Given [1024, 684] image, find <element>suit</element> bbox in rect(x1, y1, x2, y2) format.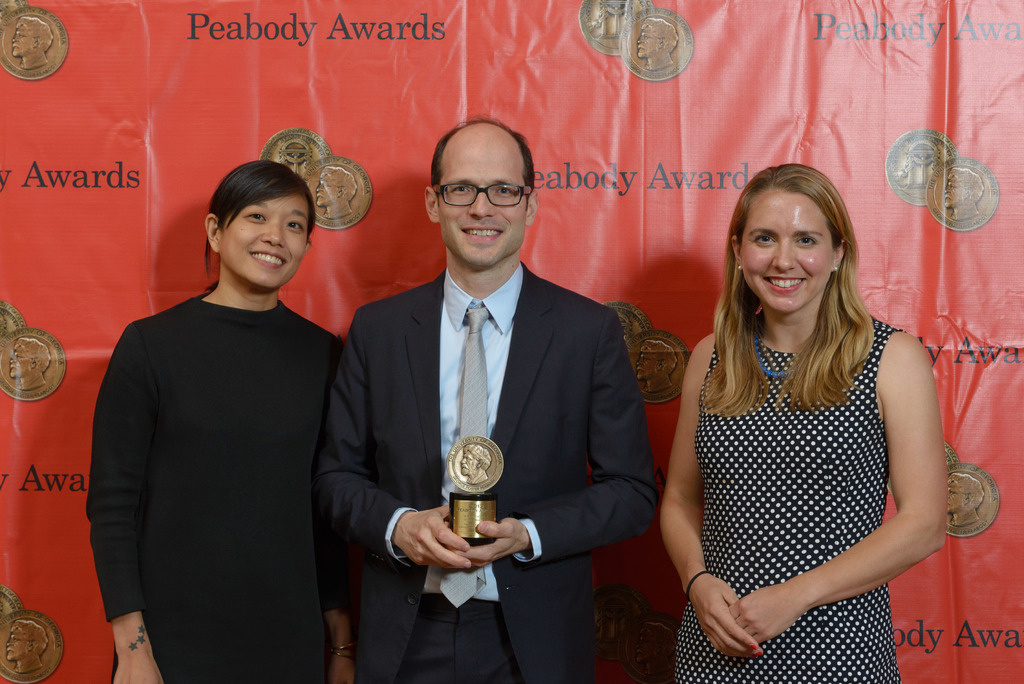
rect(313, 261, 661, 683).
